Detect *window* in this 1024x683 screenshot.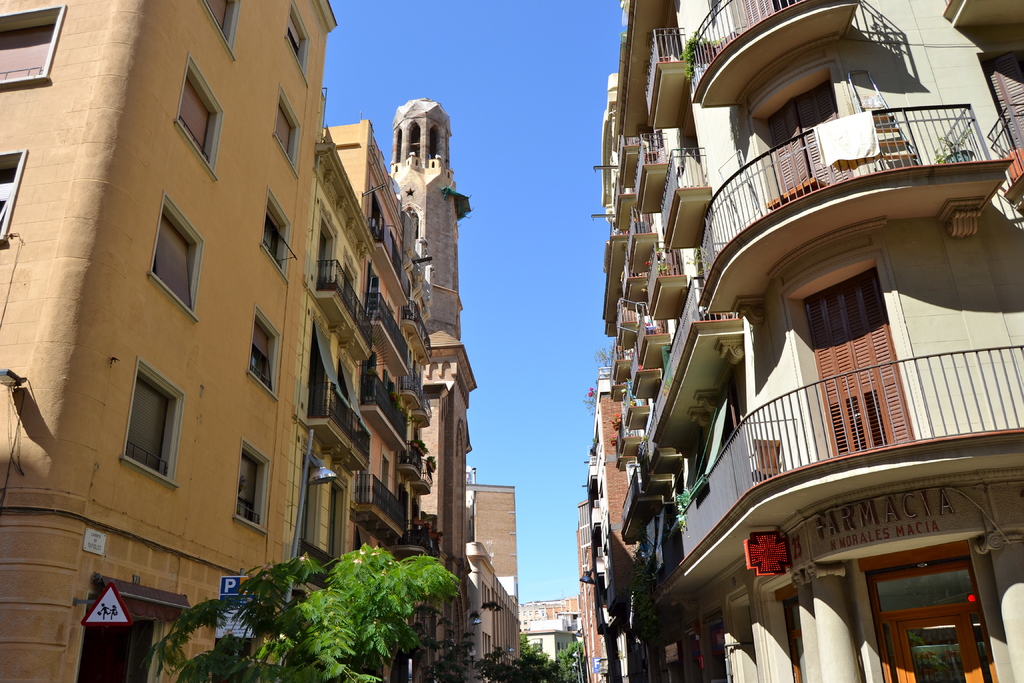
Detection: <region>273, 84, 301, 168</region>.
